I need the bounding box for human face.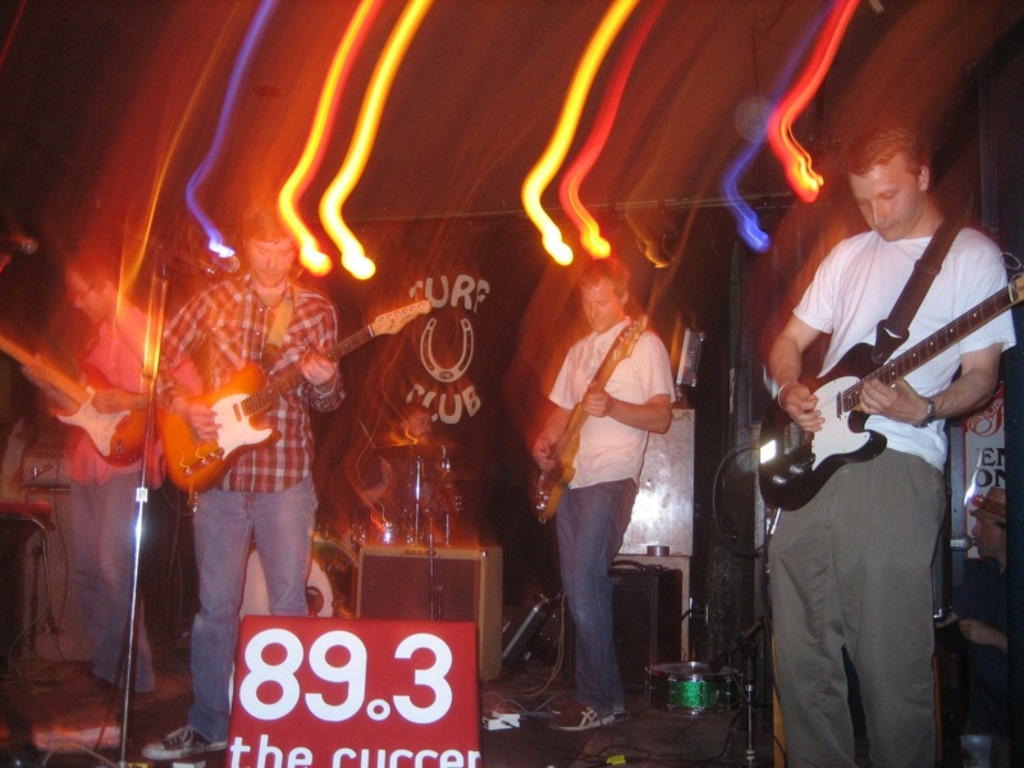
Here it is: <bbox>250, 243, 296, 283</bbox>.
